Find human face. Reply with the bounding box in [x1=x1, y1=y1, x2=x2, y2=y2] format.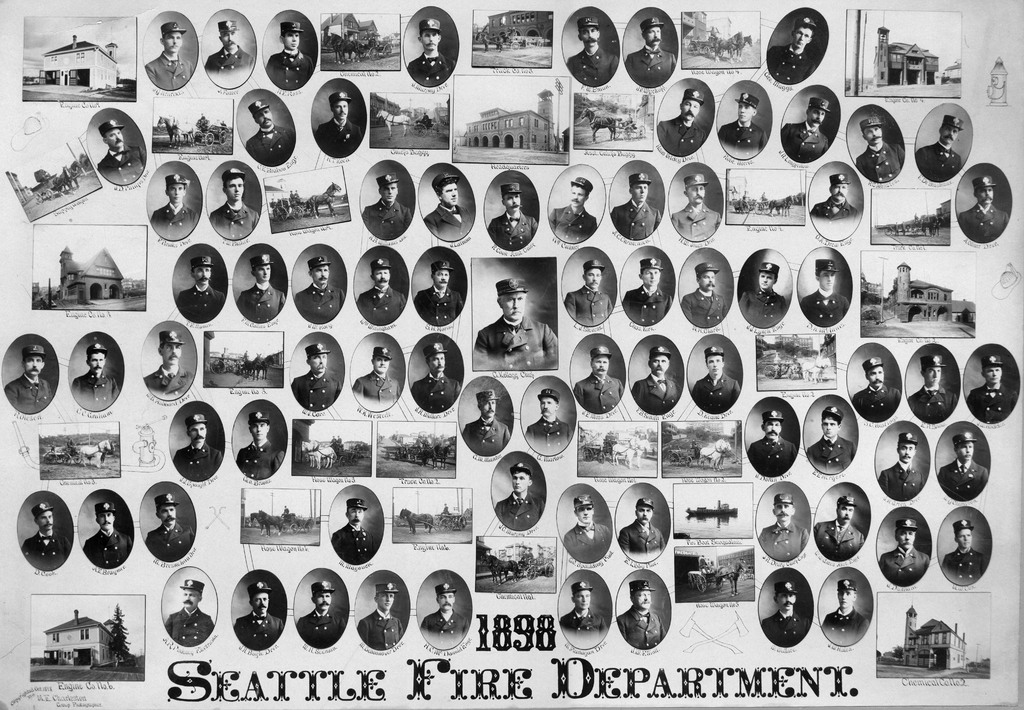
[x1=314, y1=592, x2=333, y2=609].
